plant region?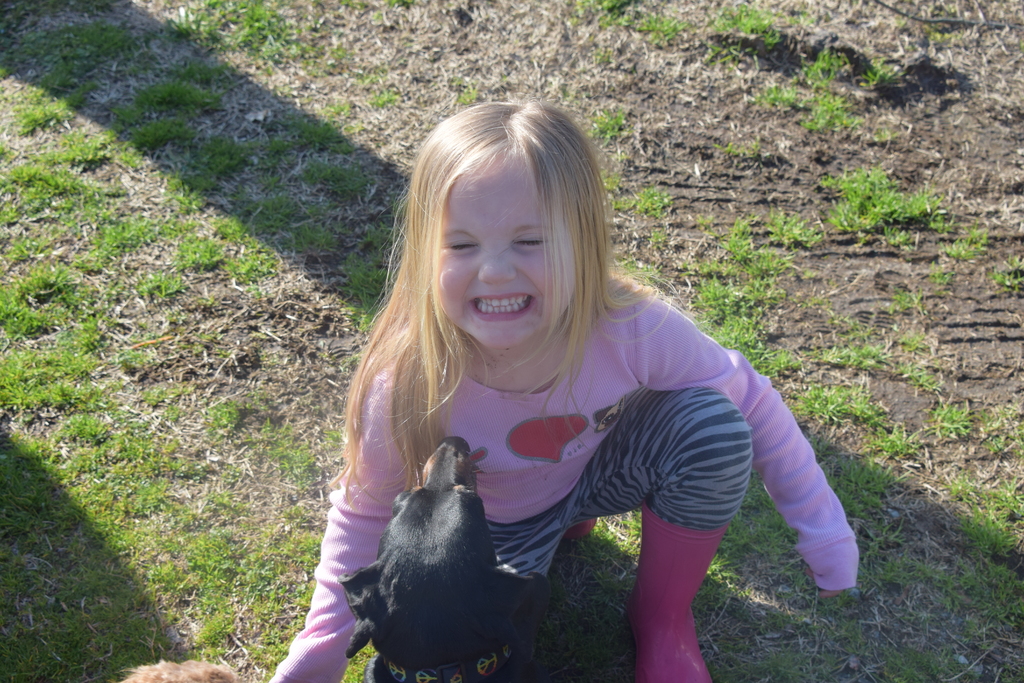
{"x1": 945, "y1": 219, "x2": 999, "y2": 260}
